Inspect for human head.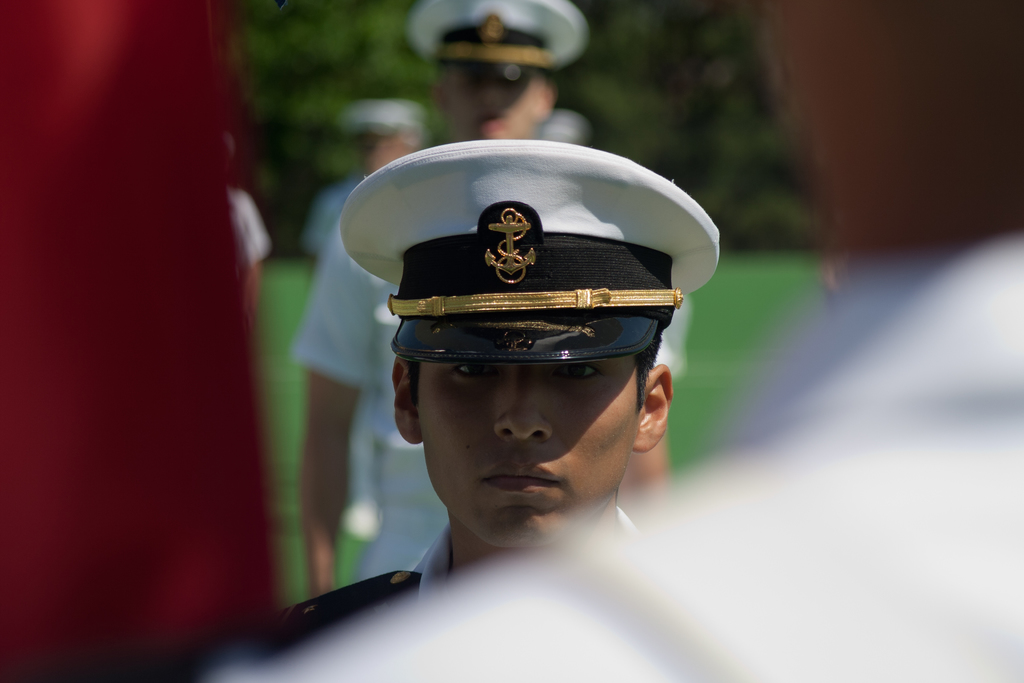
Inspection: box(340, 99, 428, 177).
